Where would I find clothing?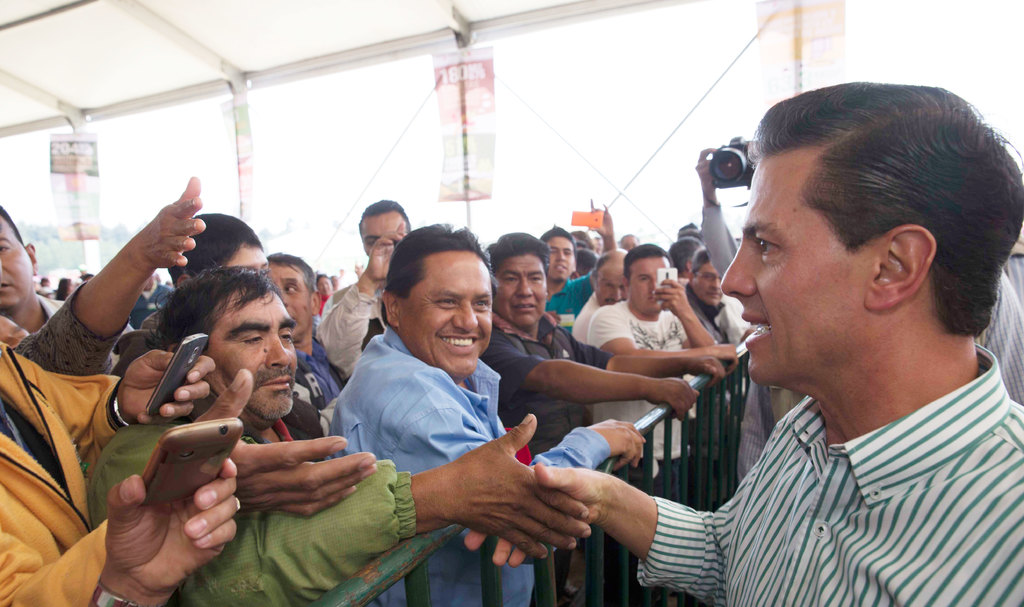
At [0,330,109,606].
